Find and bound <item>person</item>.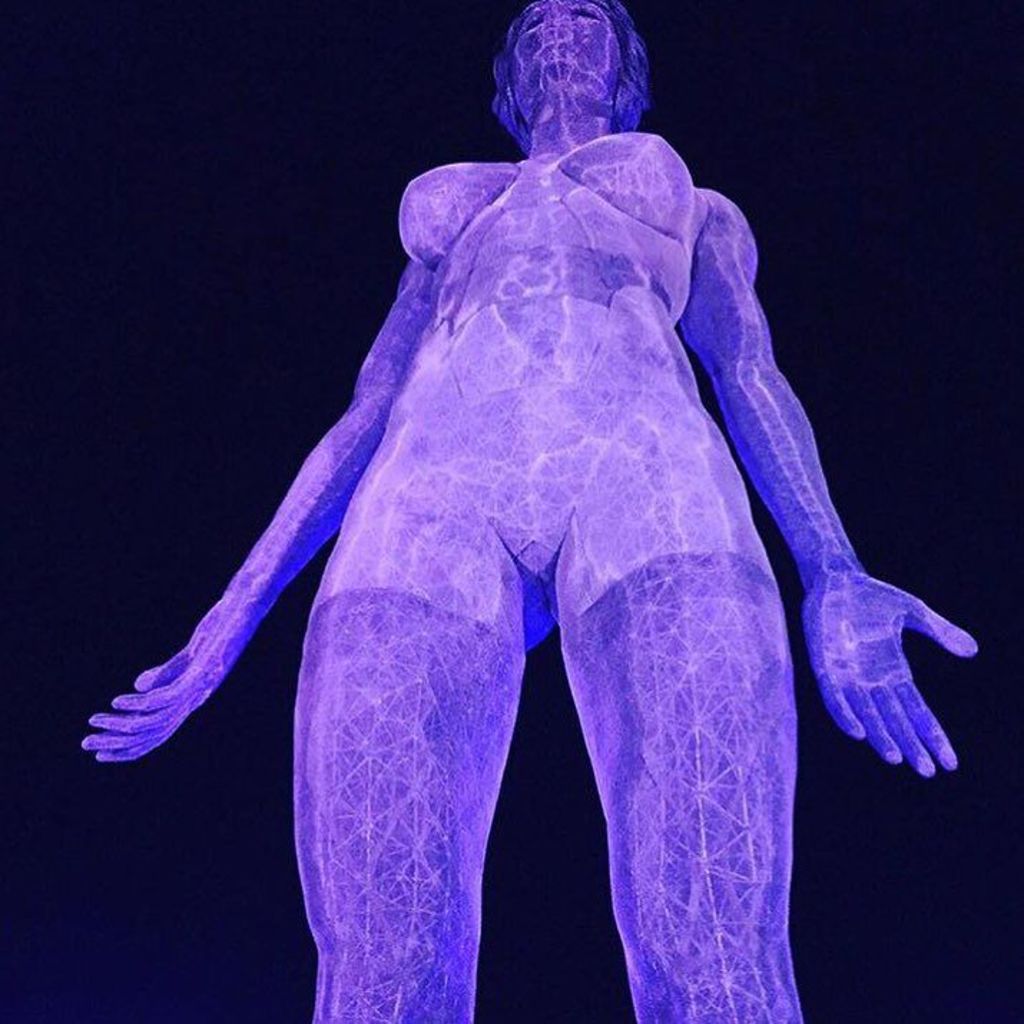
Bound: bbox=(83, 0, 960, 990).
